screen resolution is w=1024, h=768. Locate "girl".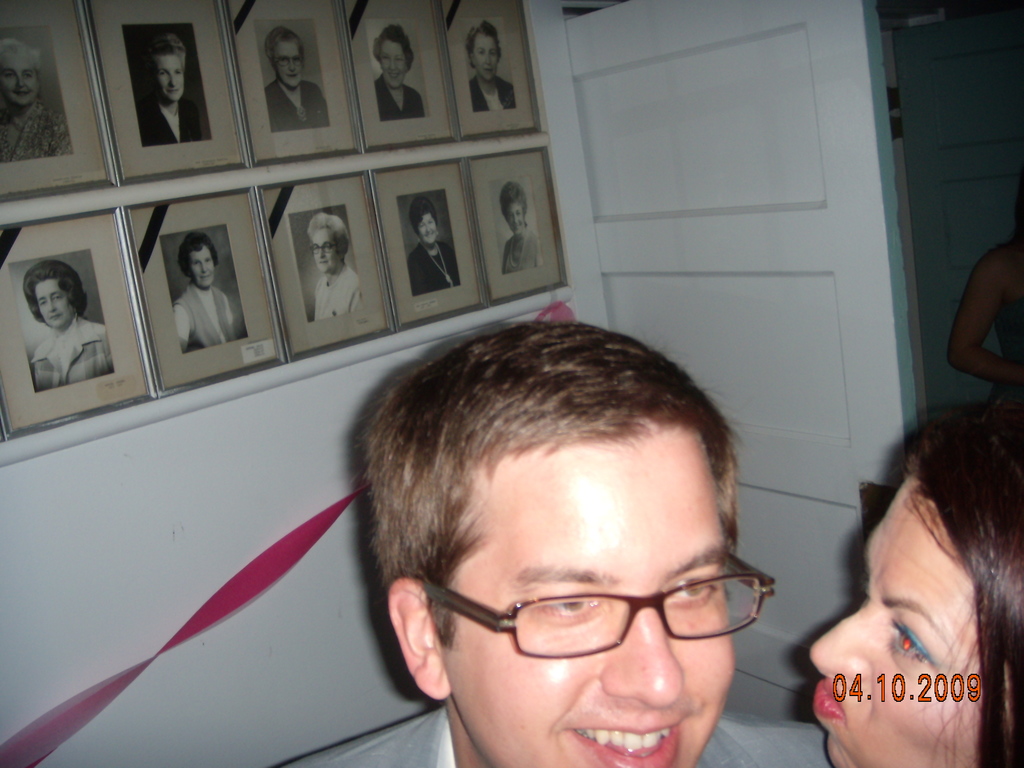
<region>812, 409, 1023, 767</region>.
